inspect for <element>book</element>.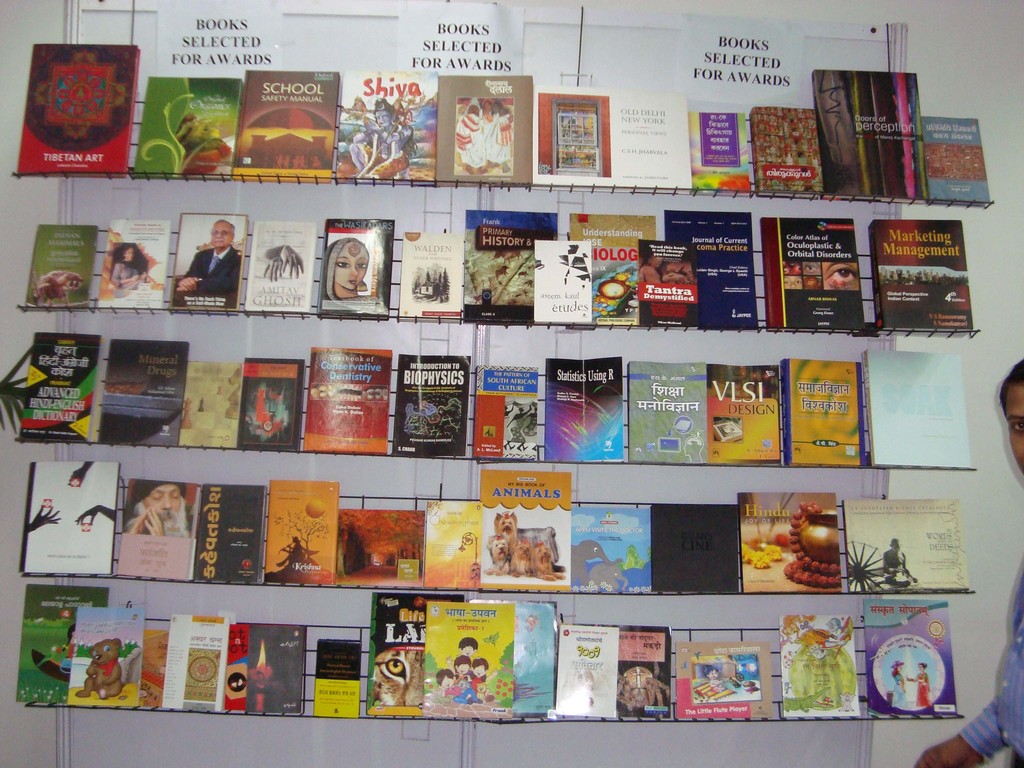
Inspection: bbox(568, 214, 652, 328).
